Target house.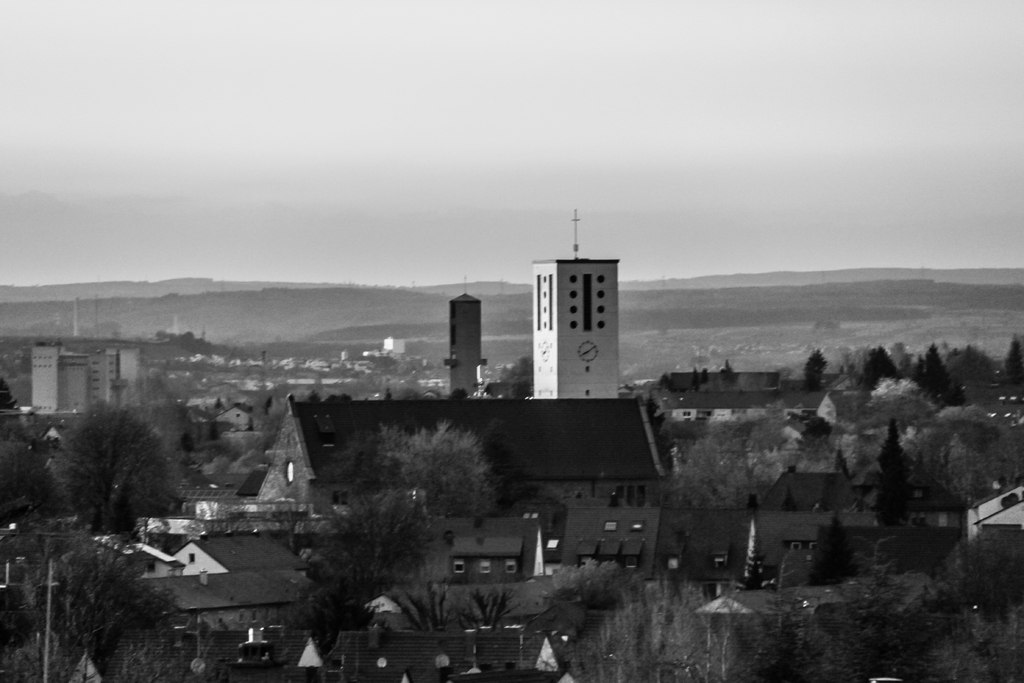
Target region: (131,540,186,575).
